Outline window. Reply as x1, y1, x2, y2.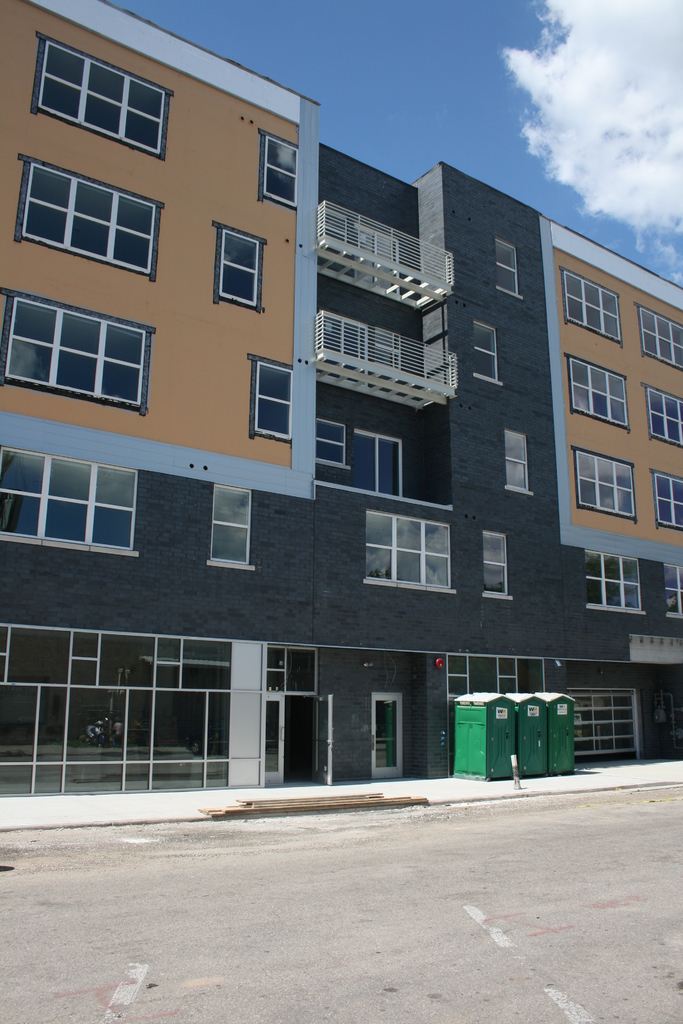
653, 566, 682, 623.
